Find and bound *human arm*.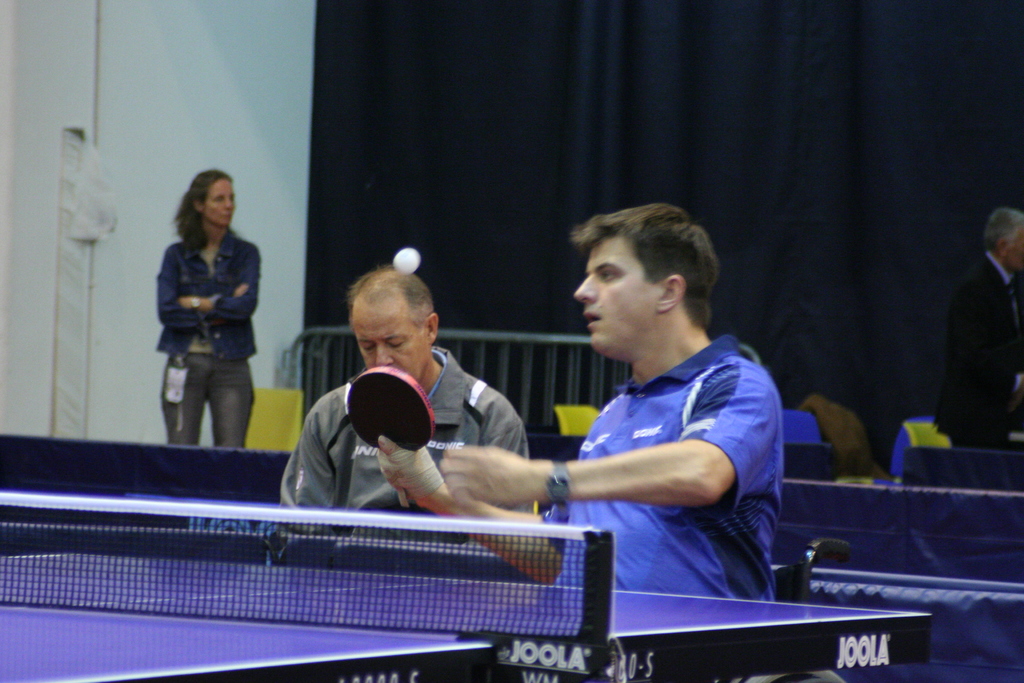
Bound: (184,238,268,324).
